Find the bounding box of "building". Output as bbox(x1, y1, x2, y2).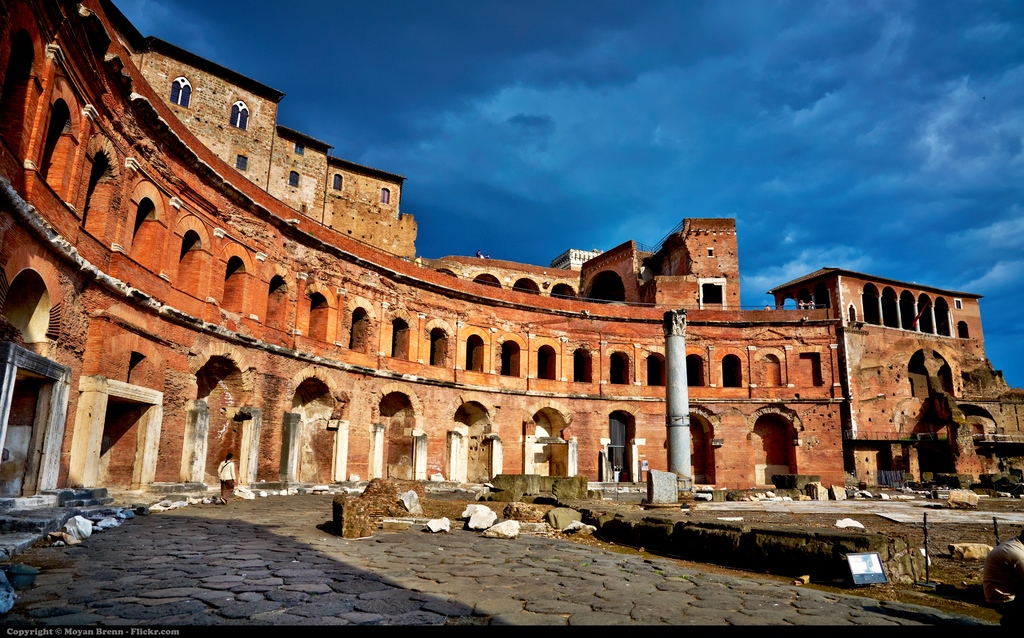
bbox(552, 241, 600, 272).
